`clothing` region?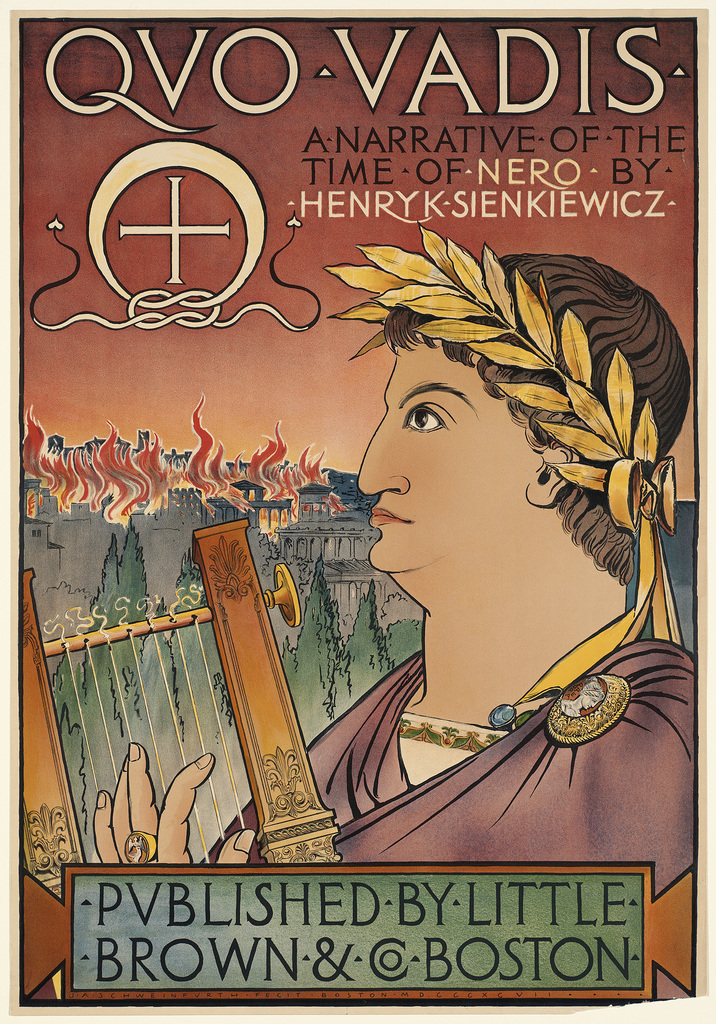
[197, 654, 699, 1004]
